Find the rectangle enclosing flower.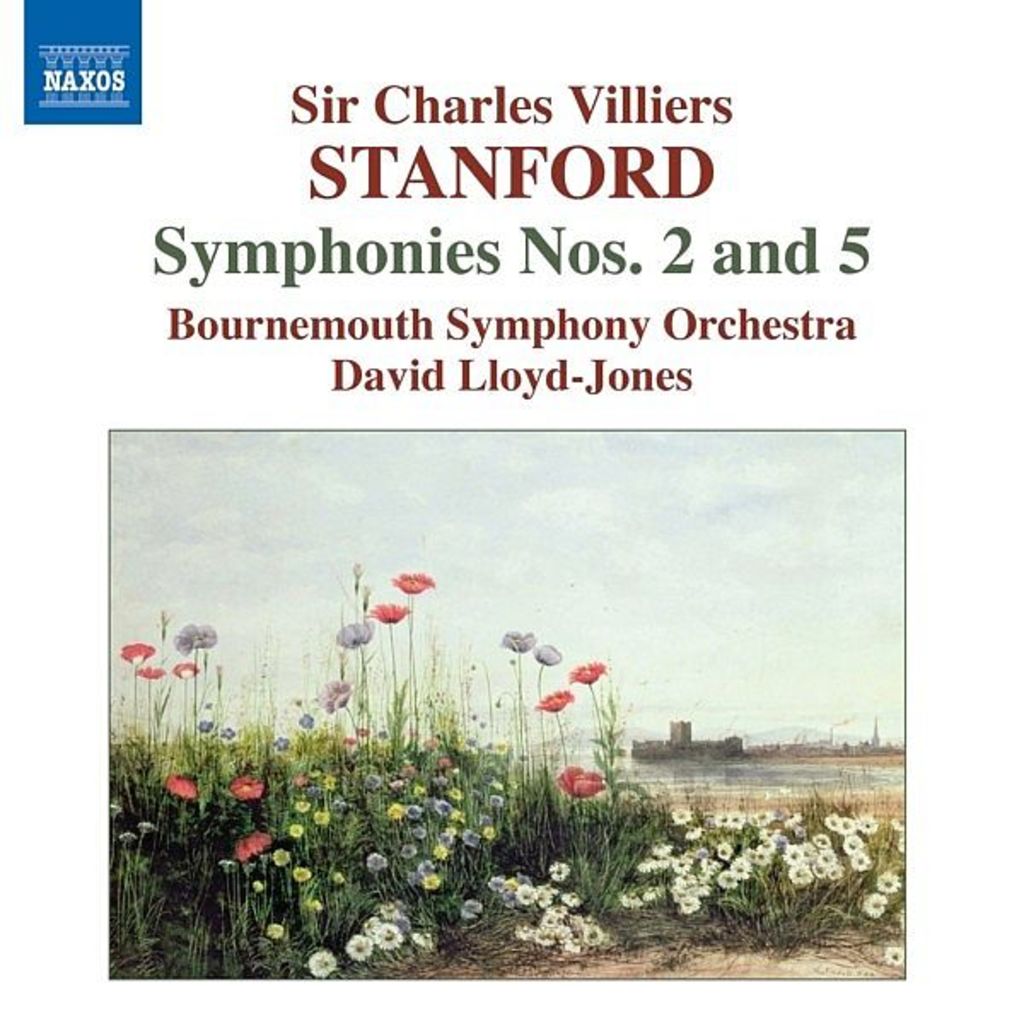
x1=413 y1=785 x2=425 y2=795.
